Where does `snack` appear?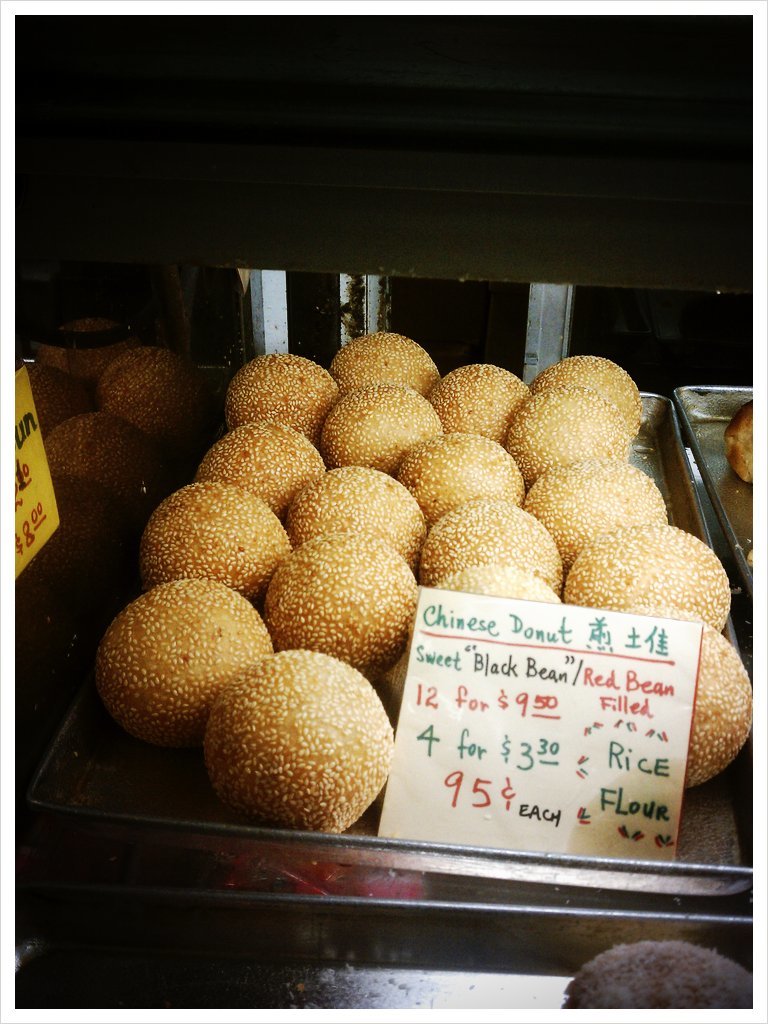
Appears at region(518, 395, 630, 491).
